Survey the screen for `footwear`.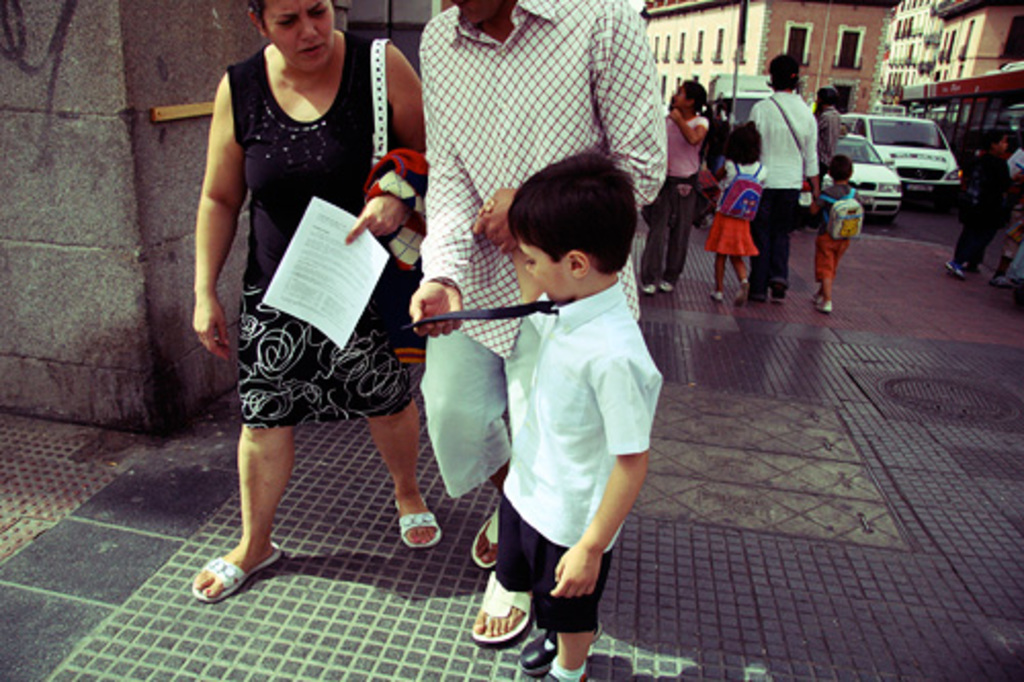
Survey found: <bbox>813, 297, 840, 317</bbox>.
